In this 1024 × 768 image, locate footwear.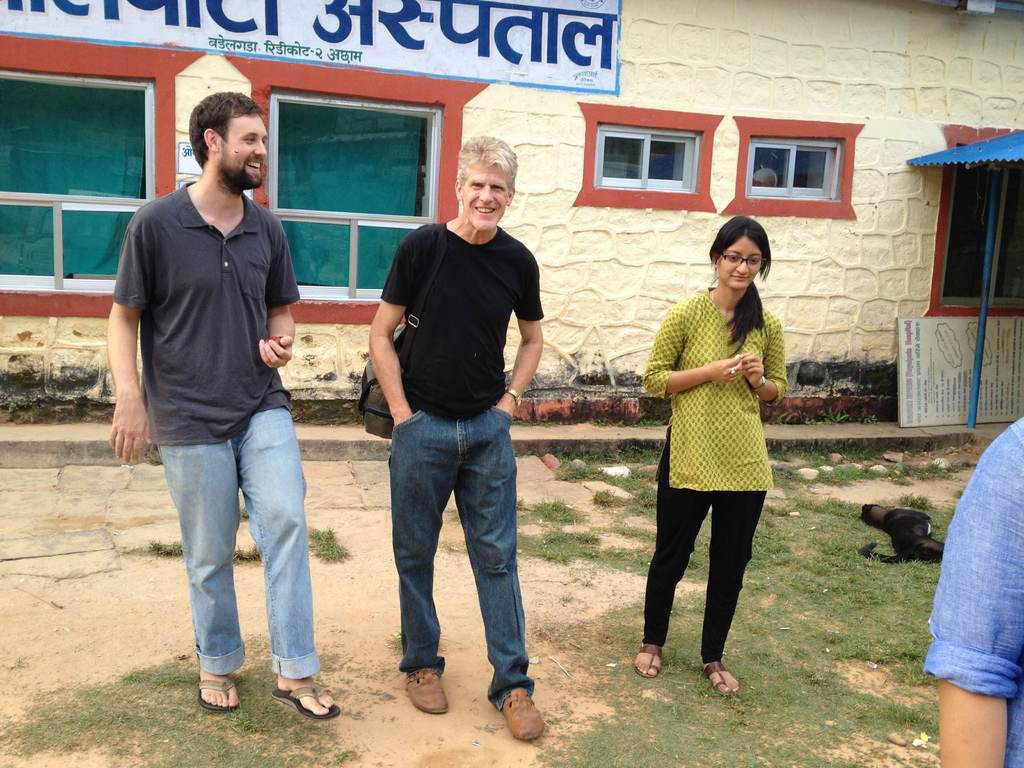
Bounding box: Rect(636, 644, 663, 679).
